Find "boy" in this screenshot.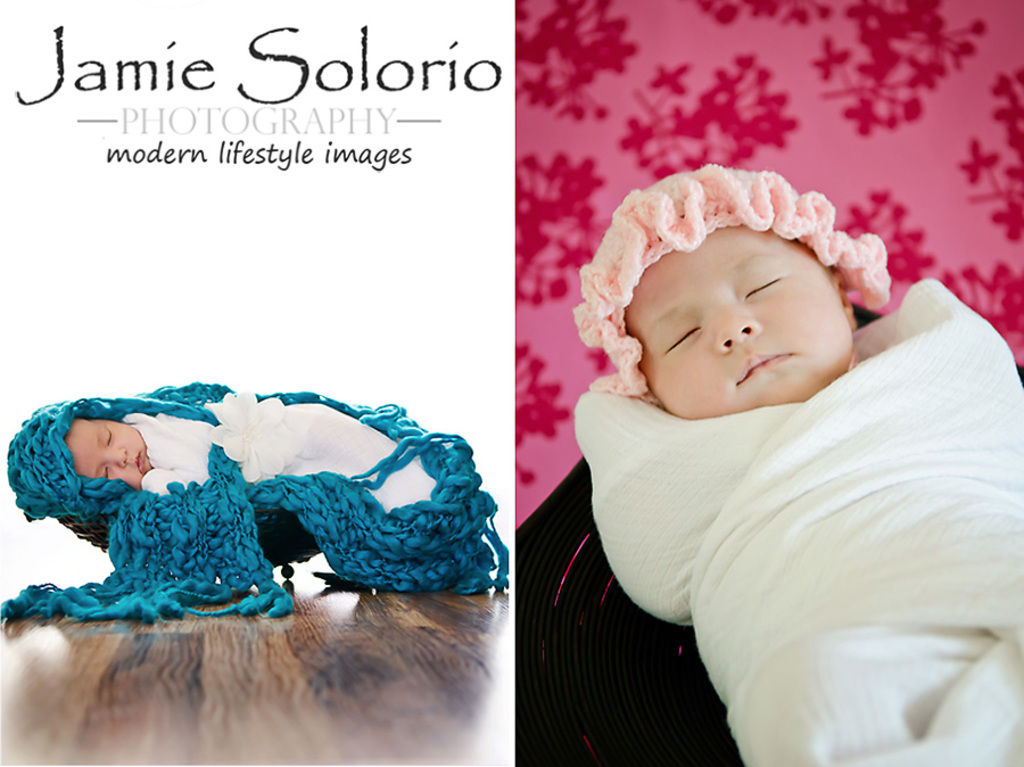
The bounding box for "boy" is x1=38 y1=405 x2=447 y2=513.
